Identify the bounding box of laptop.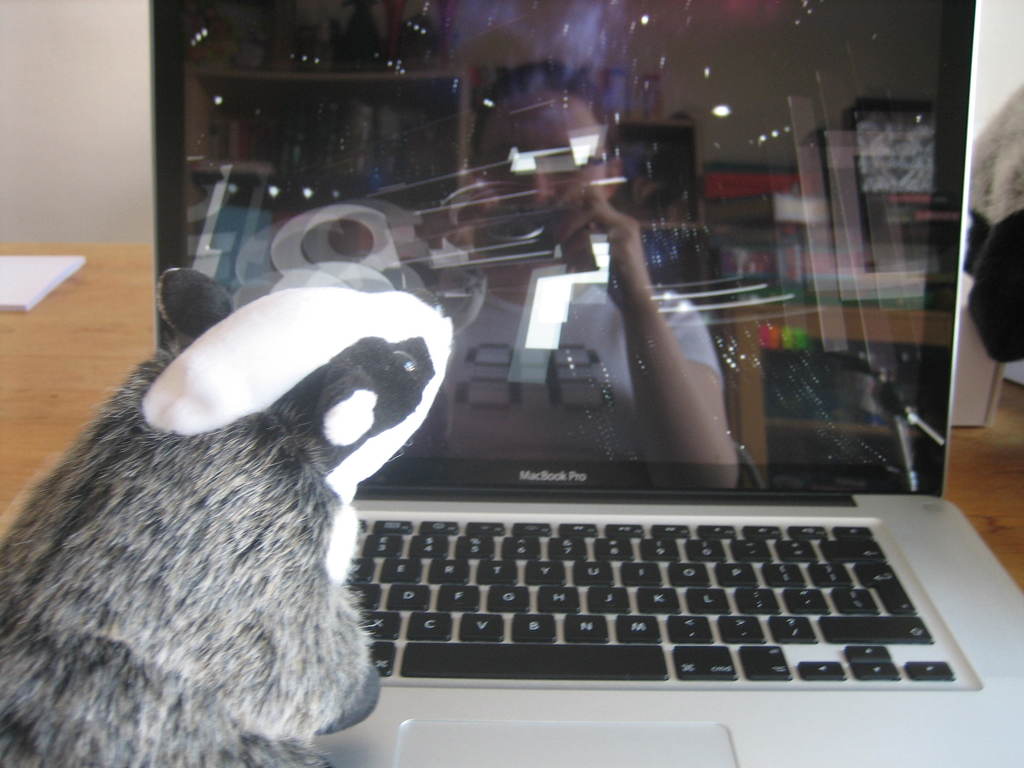
x1=151 y1=0 x2=1023 y2=767.
